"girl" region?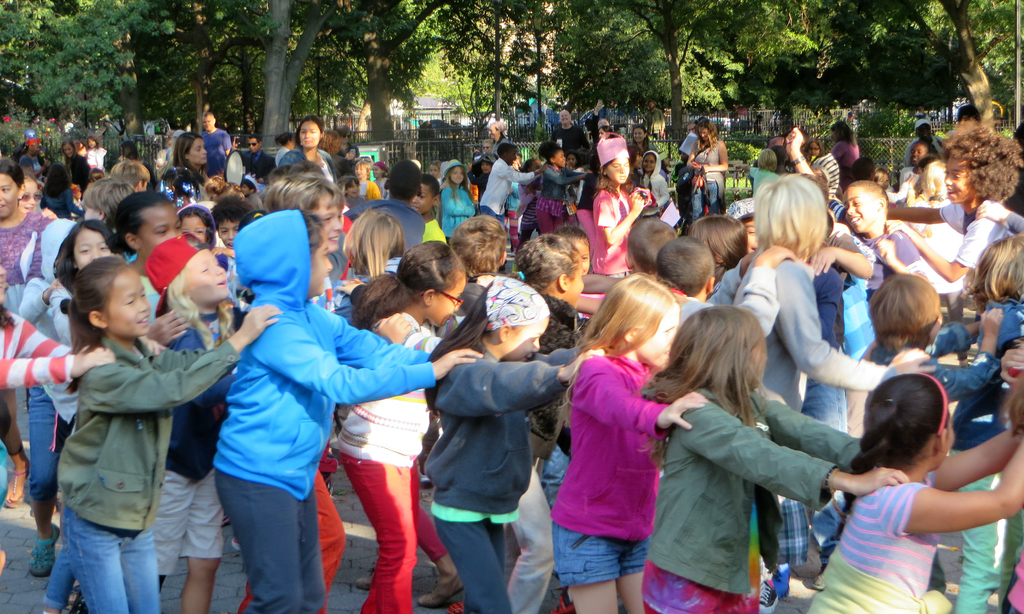
Rect(662, 301, 913, 613)
